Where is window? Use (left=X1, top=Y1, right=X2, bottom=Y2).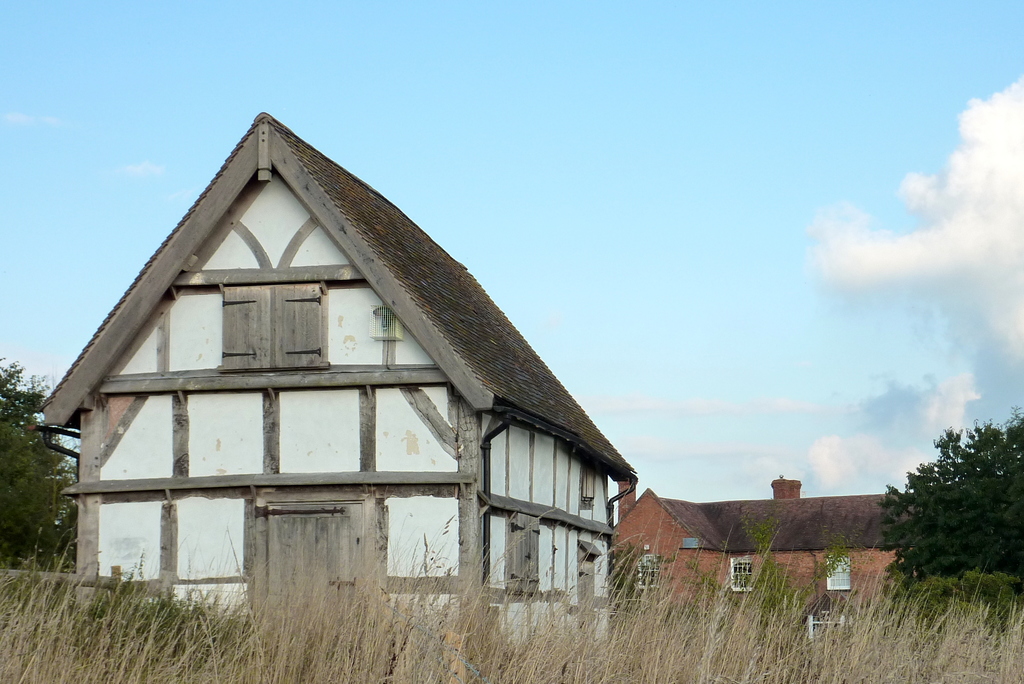
(left=826, top=551, right=860, bottom=589).
